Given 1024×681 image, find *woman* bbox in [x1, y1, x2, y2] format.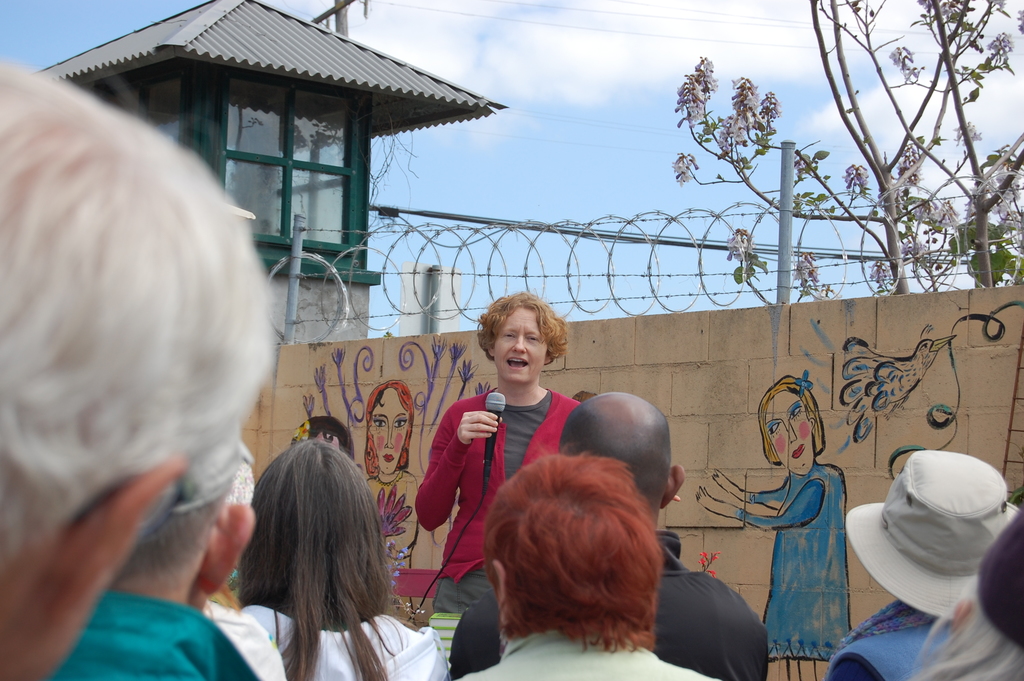
[457, 452, 729, 680].
